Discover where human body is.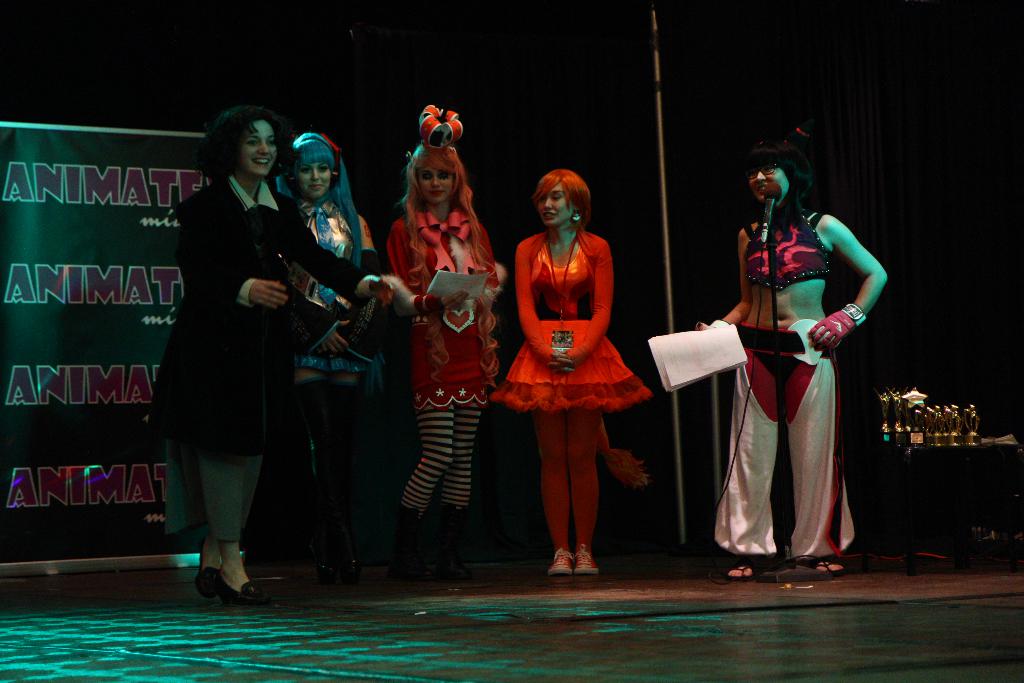
Discovered at <bbox>696, 211, 891, 582</bbox>.
